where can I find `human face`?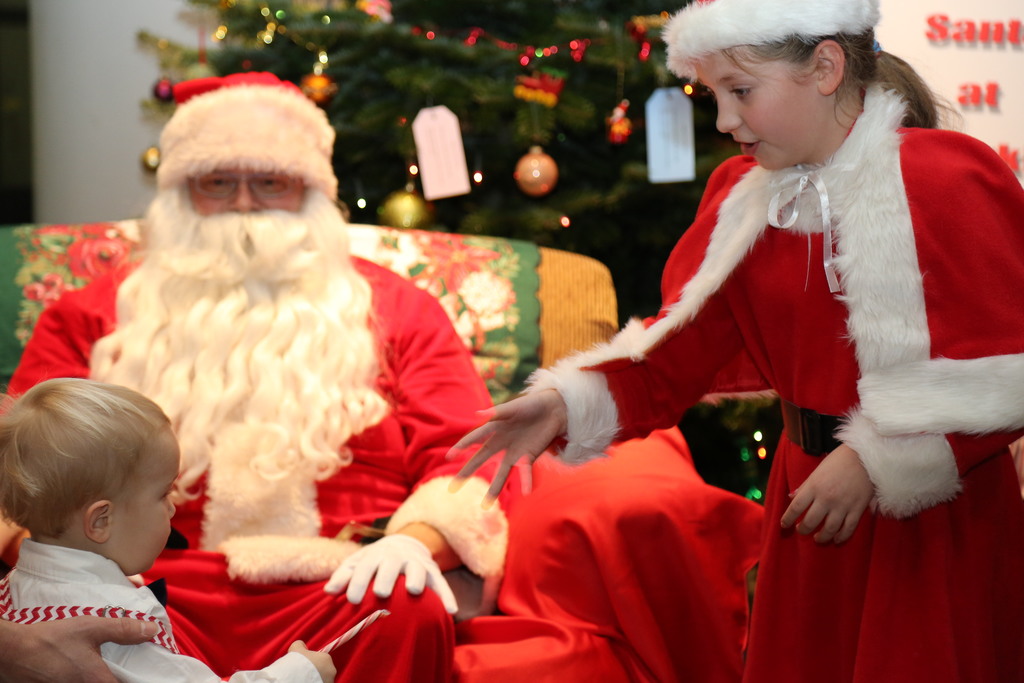
You can find it at BBox(696, 42, 819, 179).
